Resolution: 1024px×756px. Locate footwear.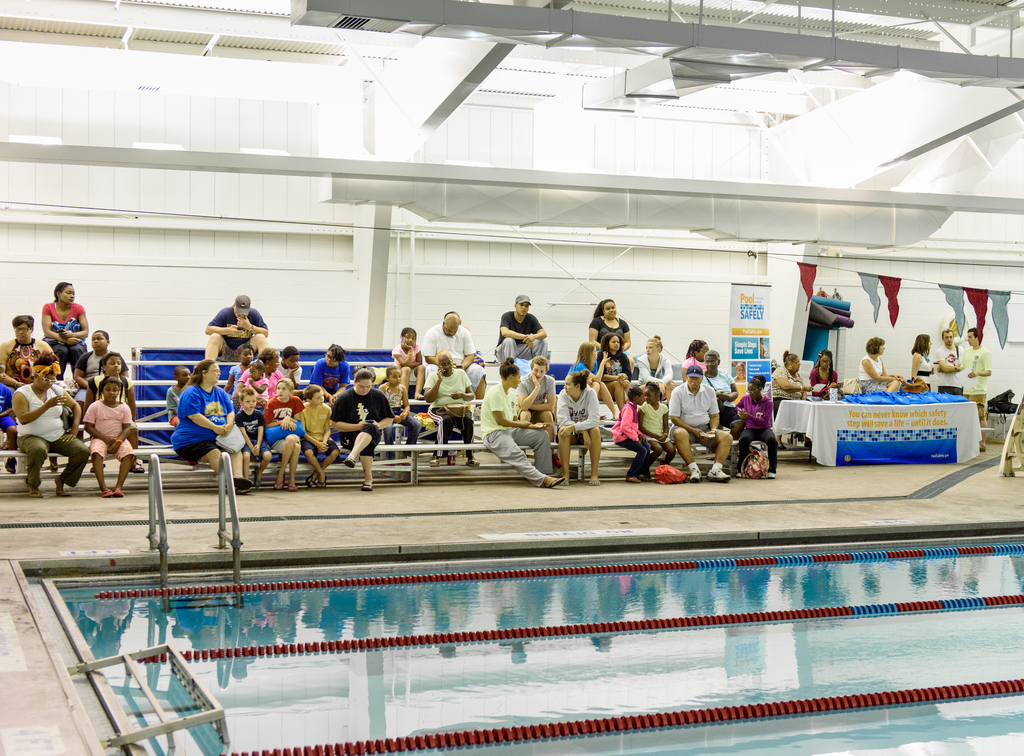
46/459/60/473.
